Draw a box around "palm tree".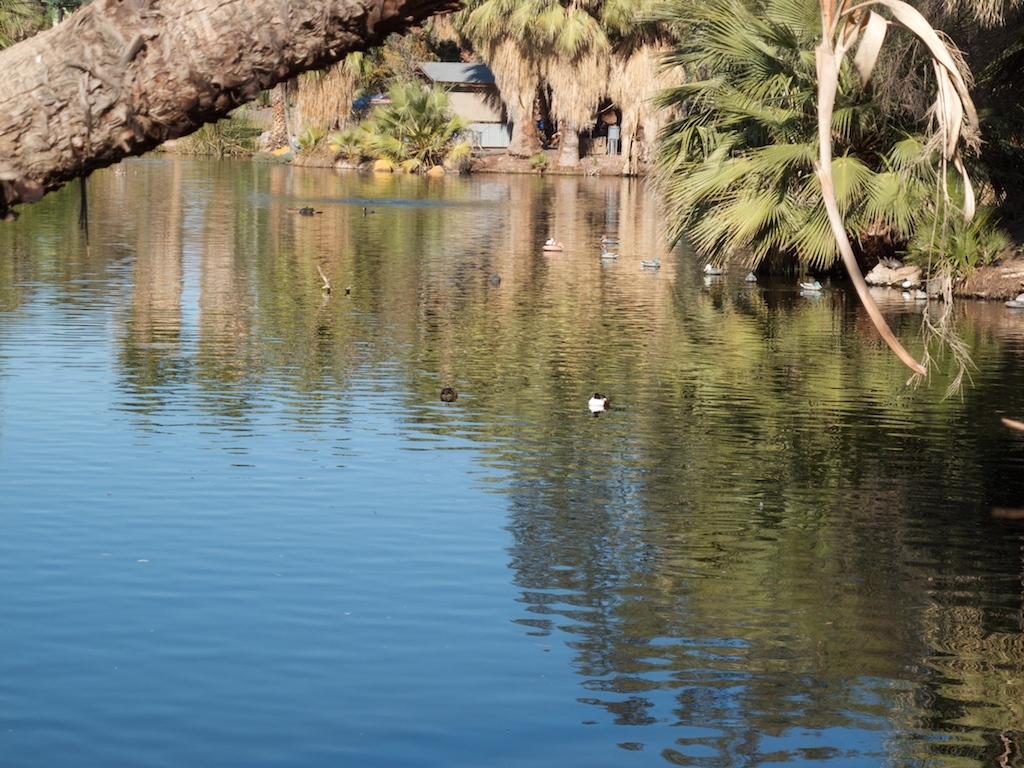
bbox=(0, 0, 1023, 395).
